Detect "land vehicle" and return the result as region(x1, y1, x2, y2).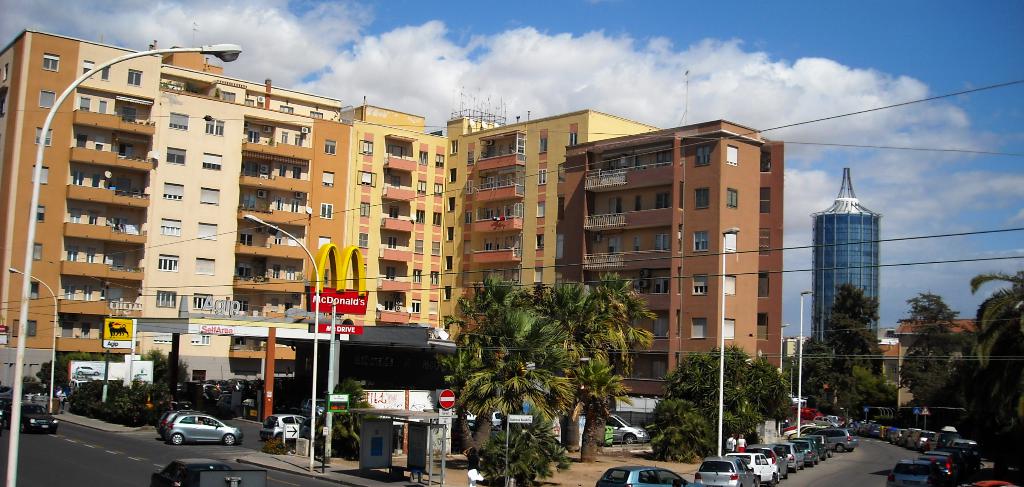
region(772, 439, 807, 474).
